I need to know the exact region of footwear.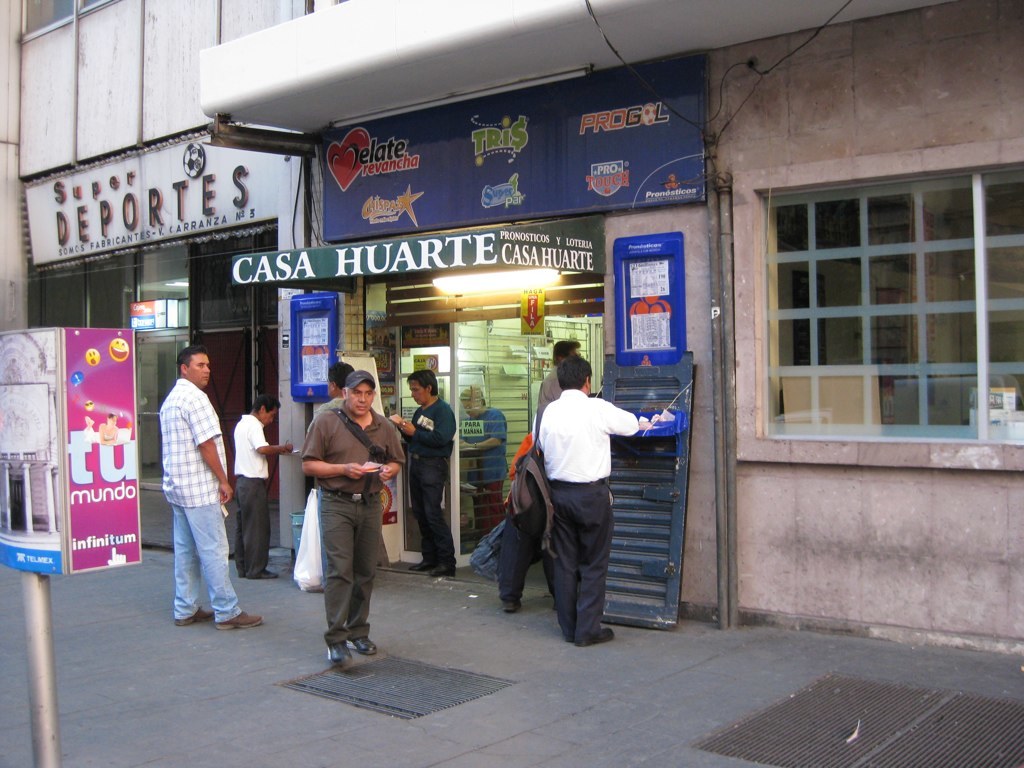
Region: (220, 613, 262, 629).
